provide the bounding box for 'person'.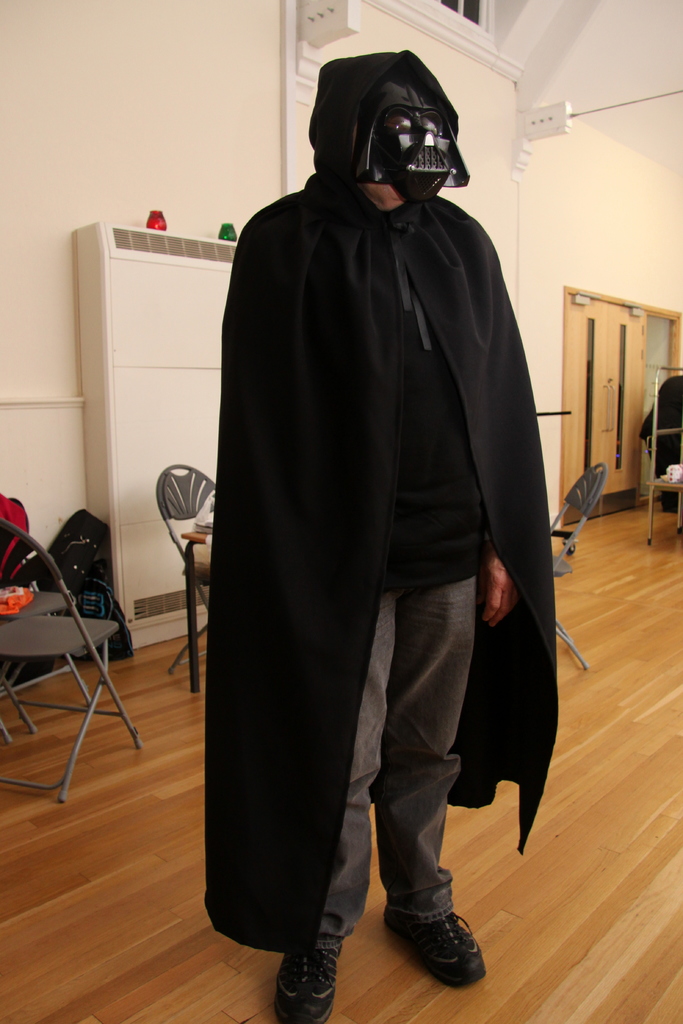
<box>177,42,559,975</box>.
